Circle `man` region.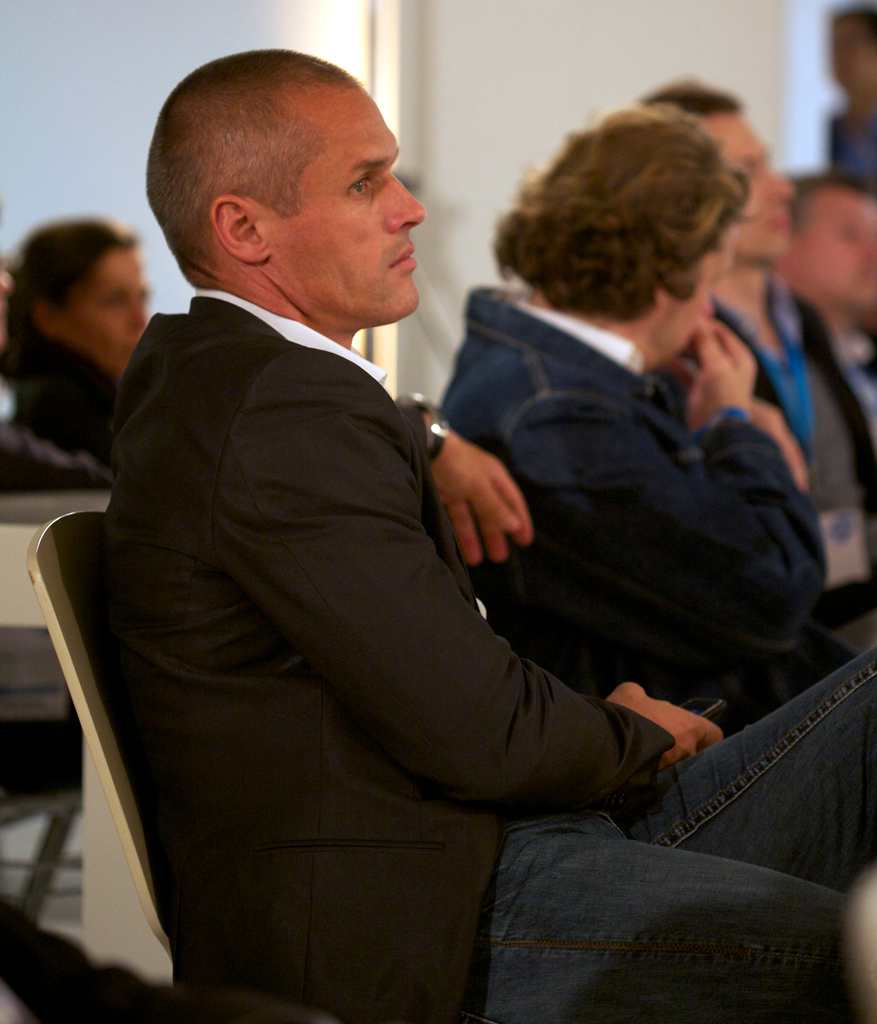
Region: (608,70,876,654).
